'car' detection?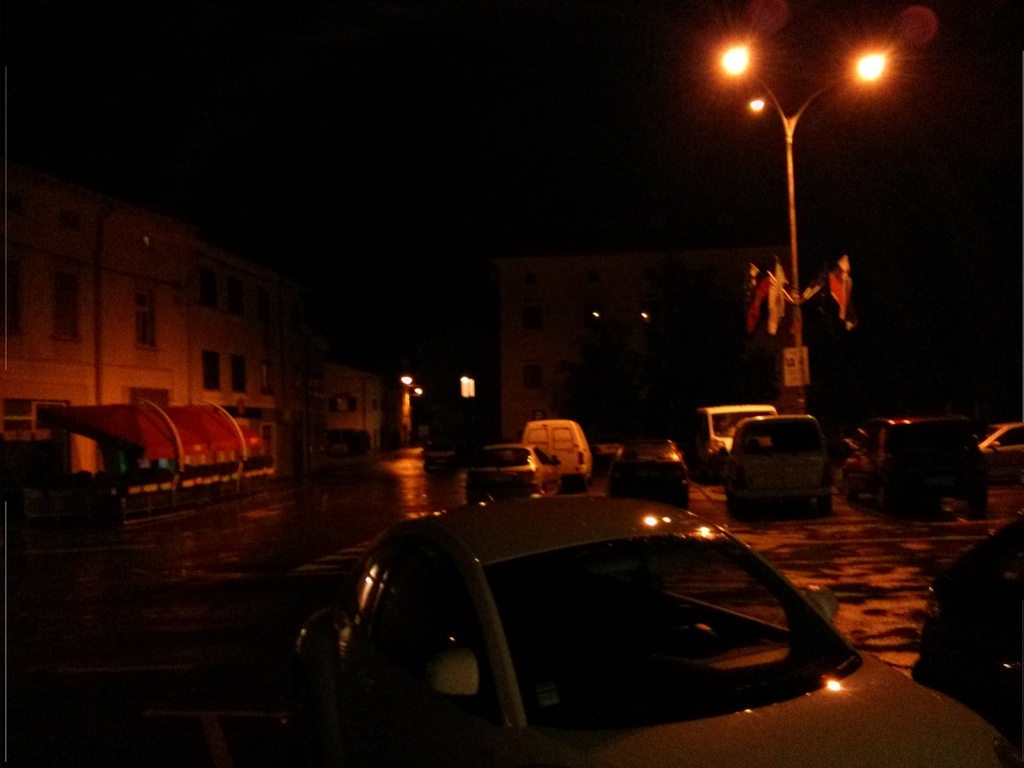
591, 439, 616, 455
